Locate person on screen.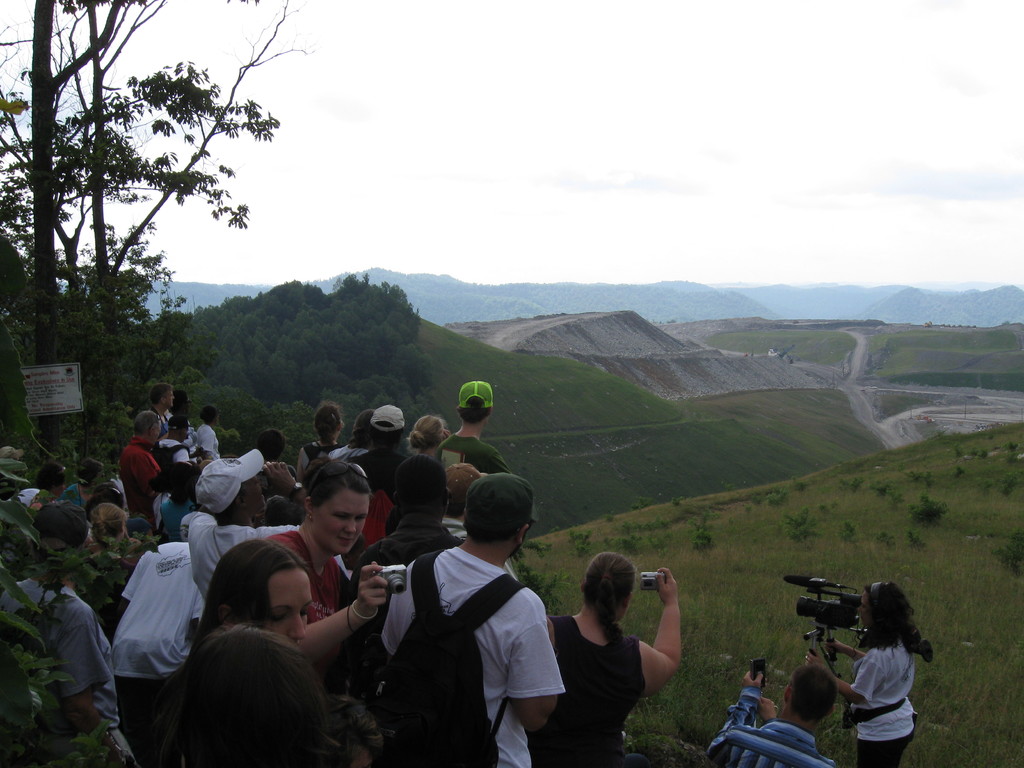
On screen at x1=810, y1=575, x2=915, y2=767.
